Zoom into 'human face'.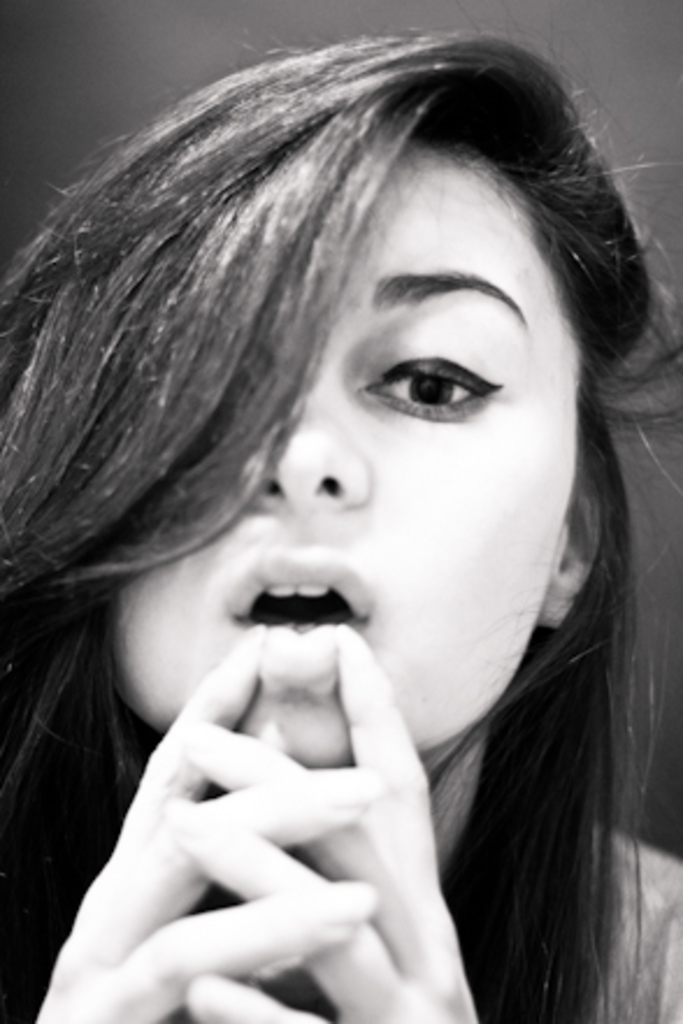
Zoom target: 114:146:581:755.
